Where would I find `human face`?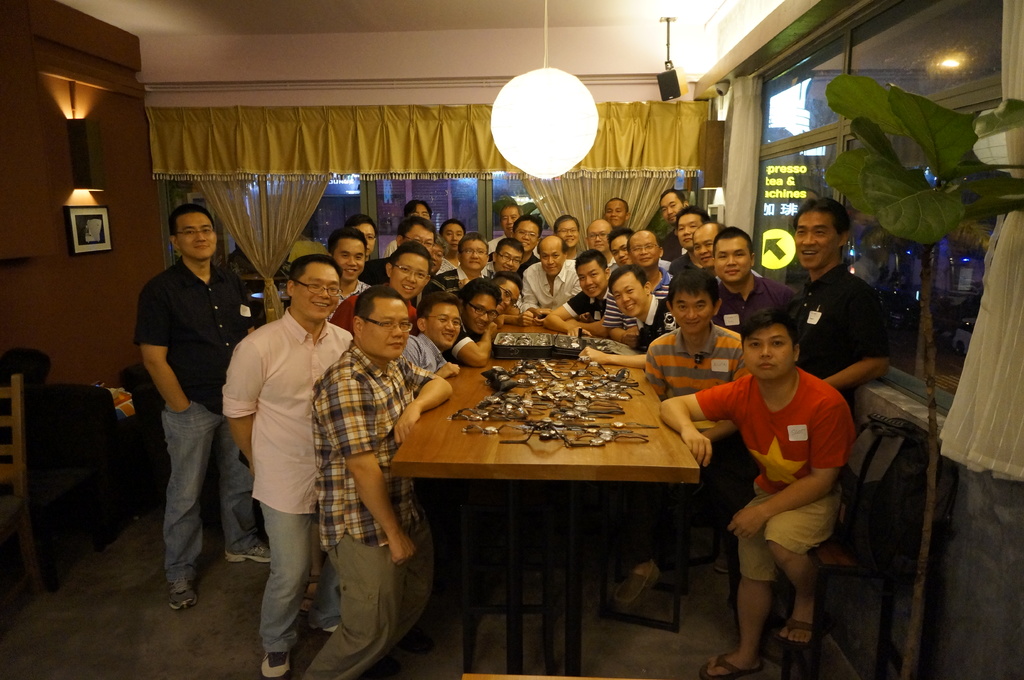
At crop(500, 205, 519, 232).
